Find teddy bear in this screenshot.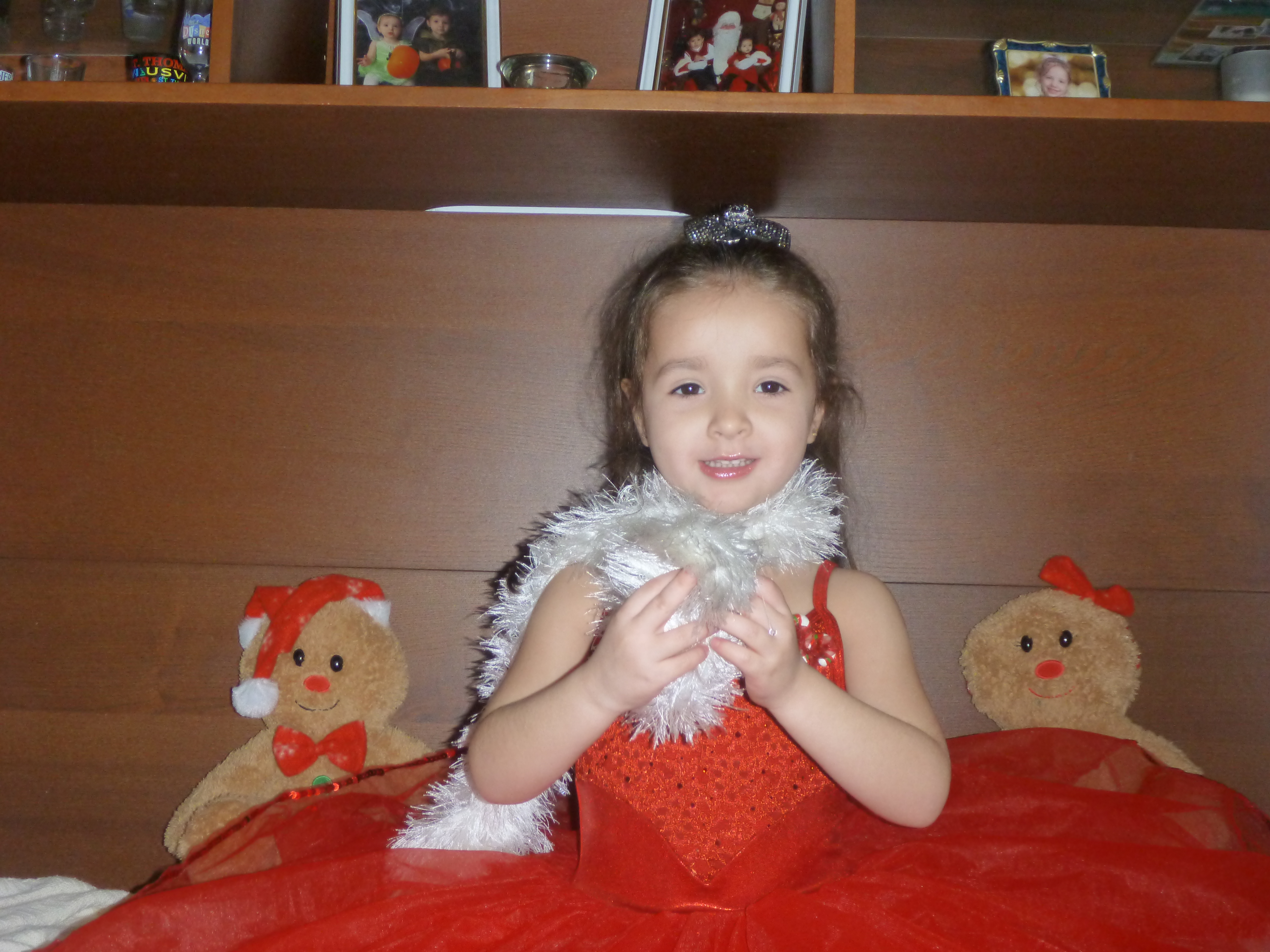
The bounding box for teddy bear is [301,177,388,270].
